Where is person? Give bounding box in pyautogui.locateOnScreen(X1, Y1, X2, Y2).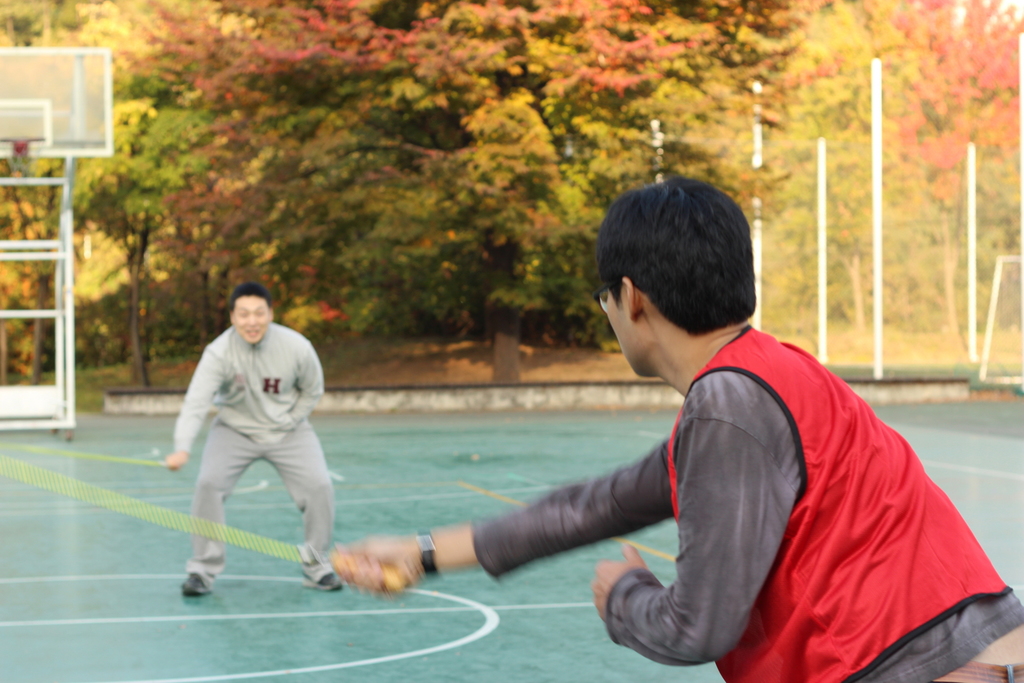
pyautogui.locateOnScreen(426, 201, 958, 671).
